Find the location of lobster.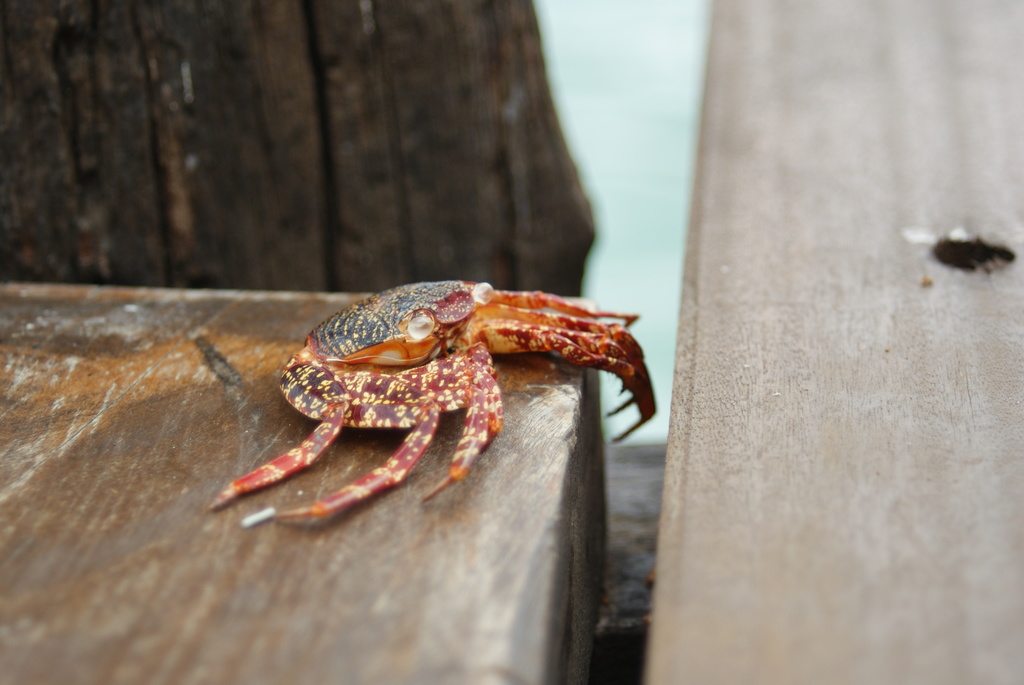
Location: rect(204, 276, 657, 531).
